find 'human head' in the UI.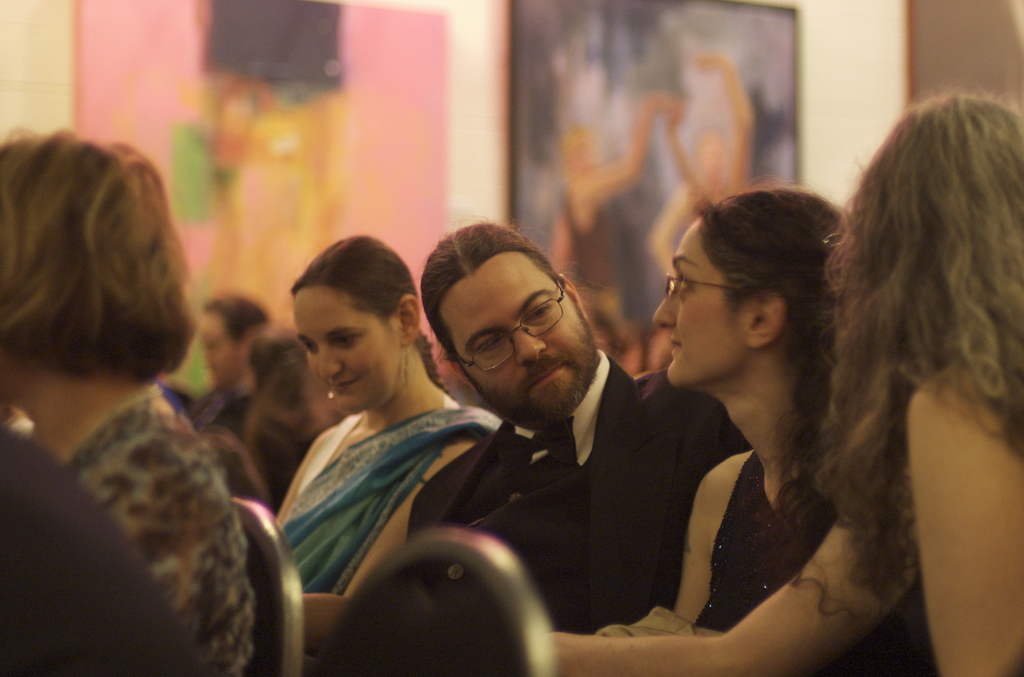
UI element at BBox(653, 178, 858, 413).
